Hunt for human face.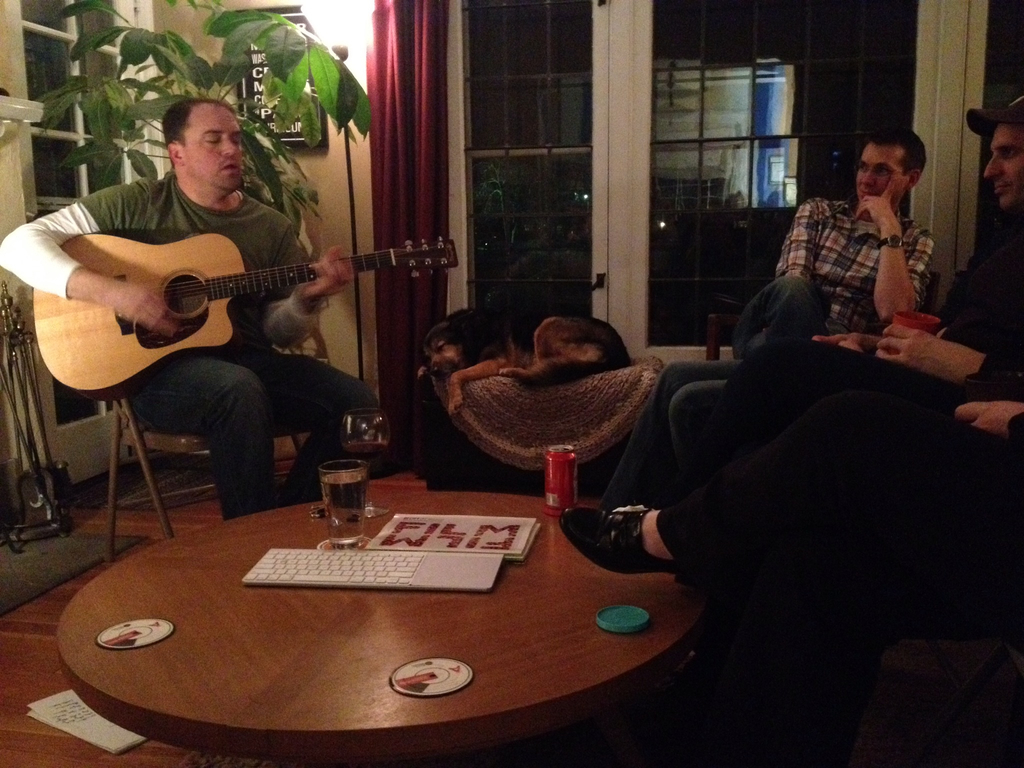
Hunted down at crop(188, 104, 240, 191).
